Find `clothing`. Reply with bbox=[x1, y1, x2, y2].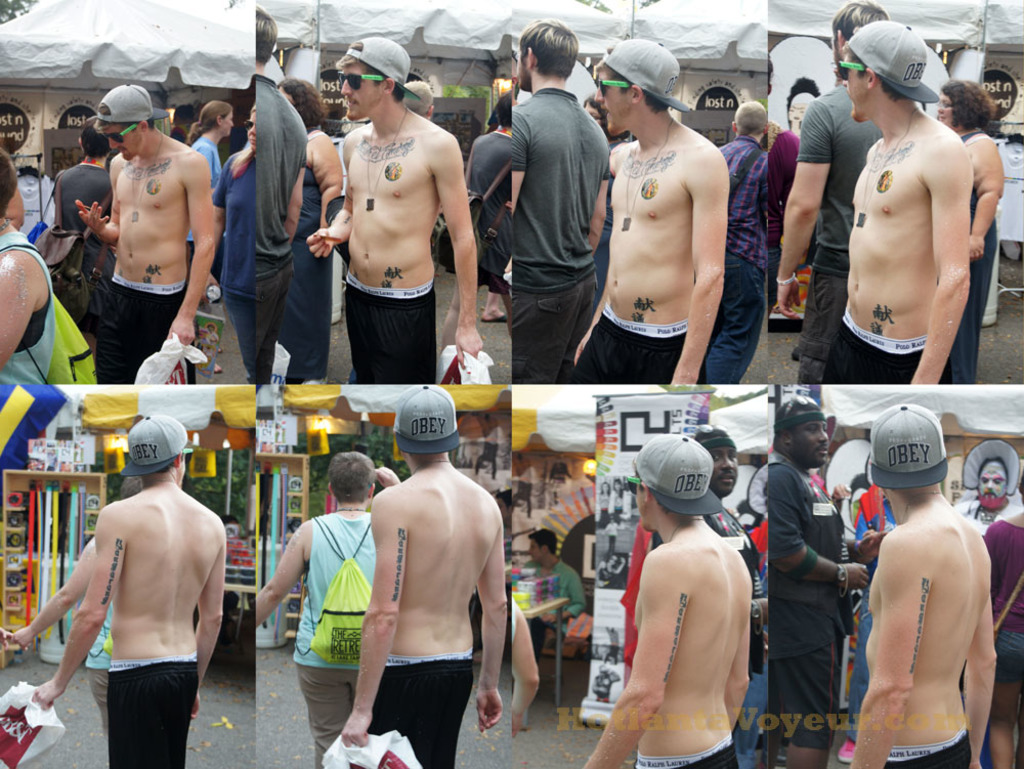
bbox=[764, 451, 854, 746].
